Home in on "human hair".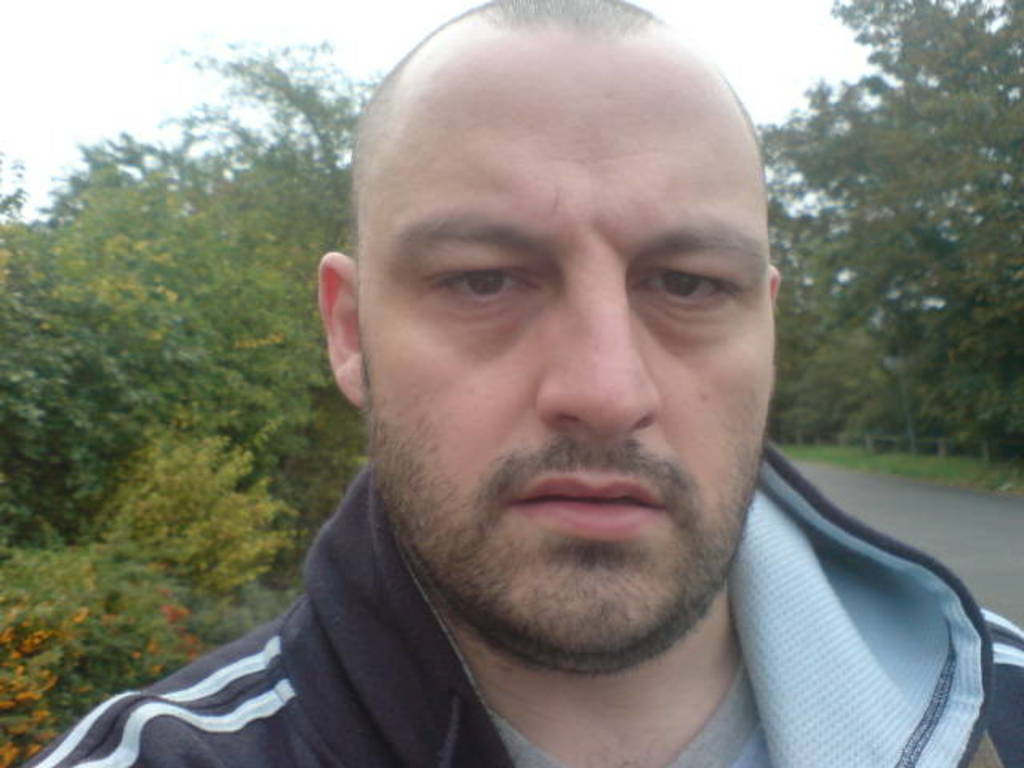
Homed in at [left=347, top=2, right=763, bottom=165].
